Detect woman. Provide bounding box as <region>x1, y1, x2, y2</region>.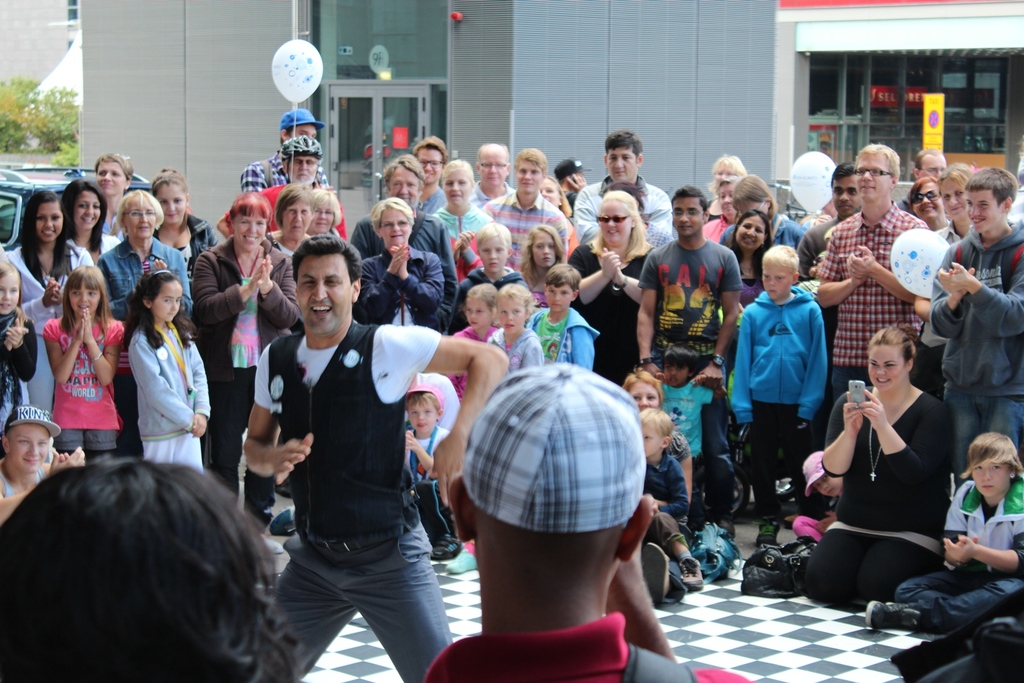
<region>94, 187, 194, 466</region>.
